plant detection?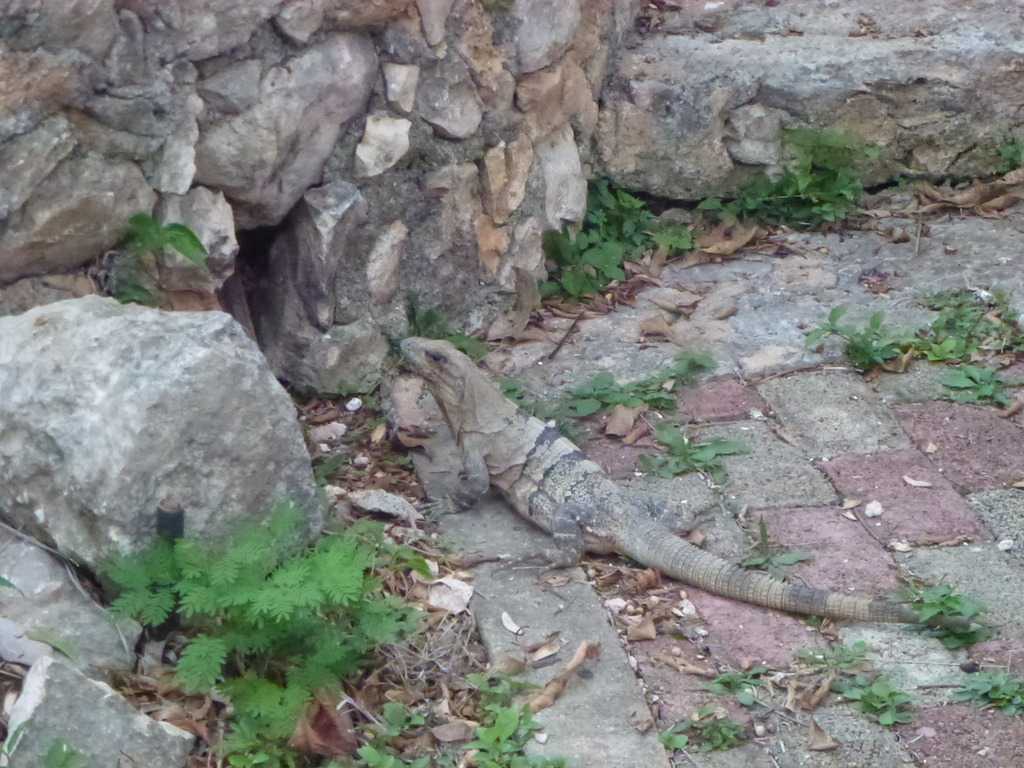
(653, 421, 744, 479)
